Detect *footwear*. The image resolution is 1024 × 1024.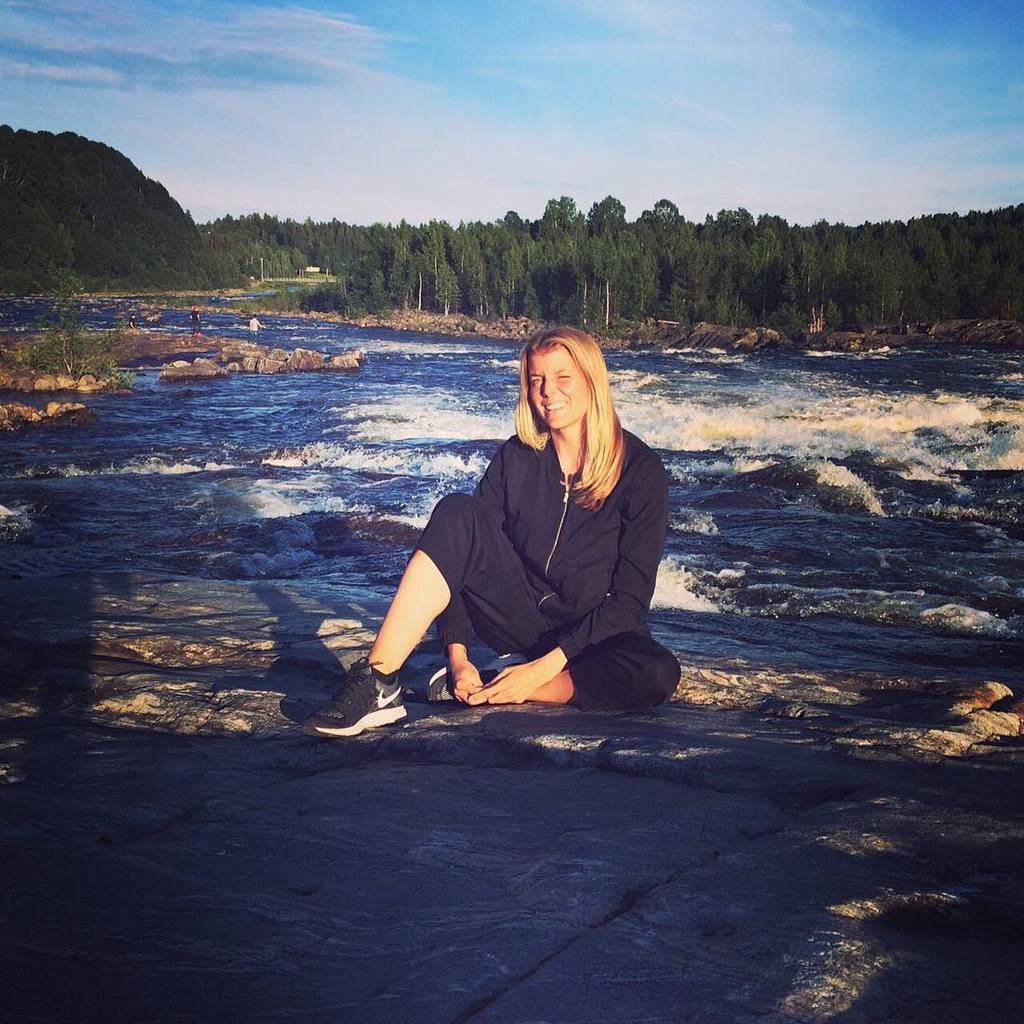
x1=304 y1=667 x2=431 y2=752.
